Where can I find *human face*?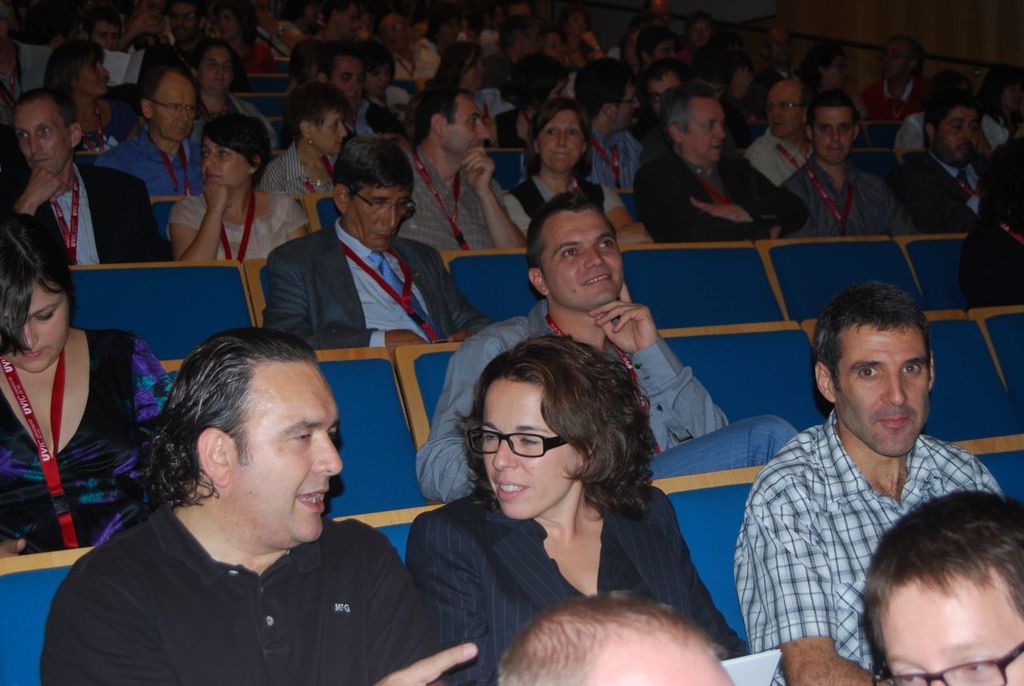
You can find it at x1=540, y1=208, x2=625, y2=311.
